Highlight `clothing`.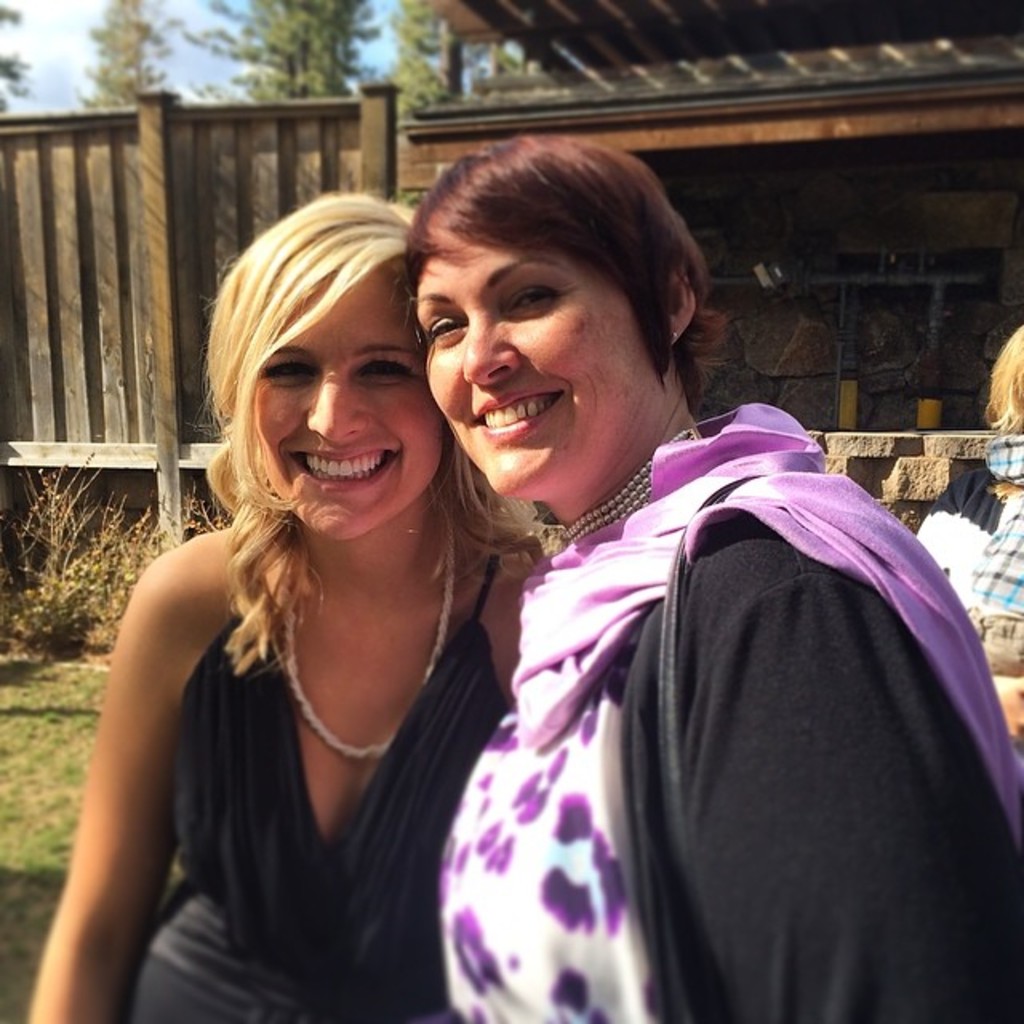
Highlighted region: x1=435, y1=382, x2=1022, y2=1022.
